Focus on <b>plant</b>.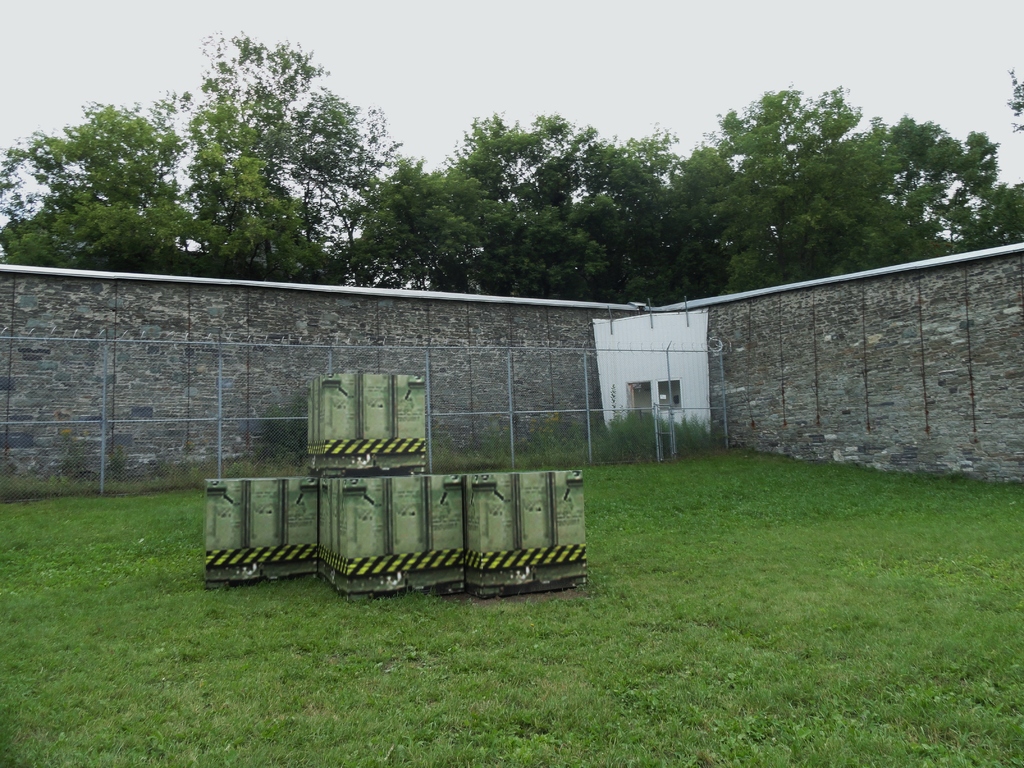
Focused at (left=257, top=403, right=307, bottom=472).
